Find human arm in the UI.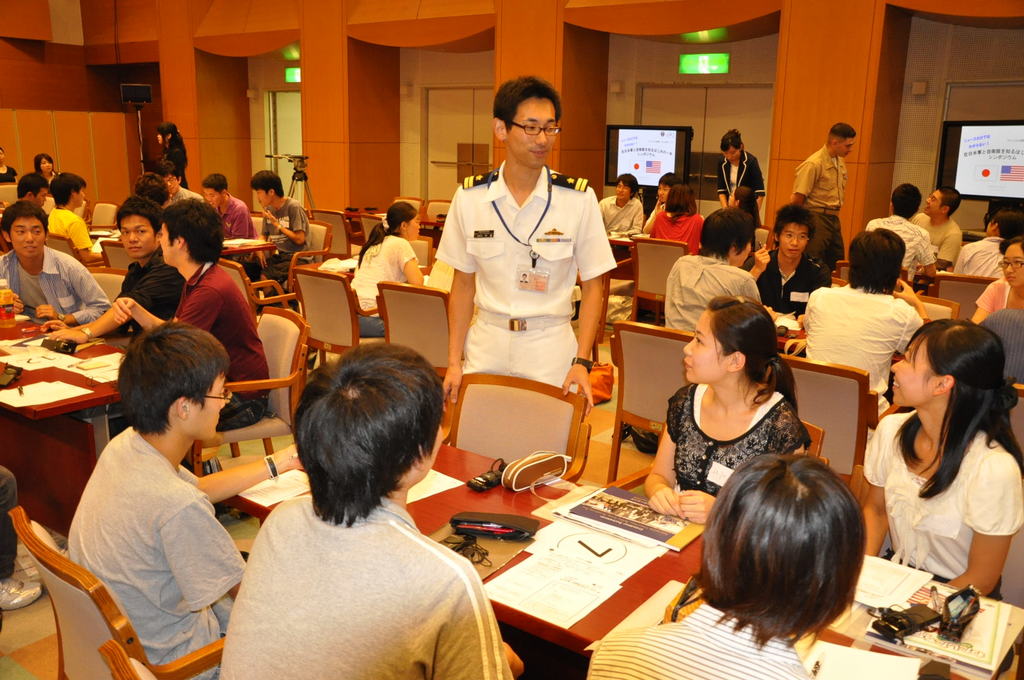
UI element at (45, 309, 122, 344).
